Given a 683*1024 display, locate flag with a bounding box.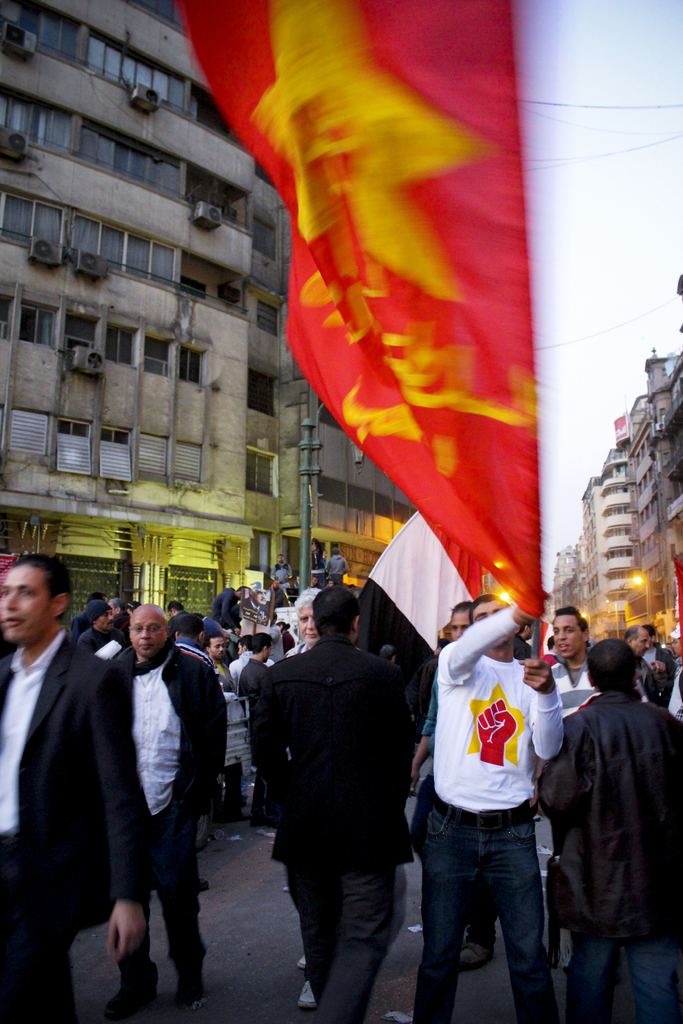
Located: 664 538 682 720.
